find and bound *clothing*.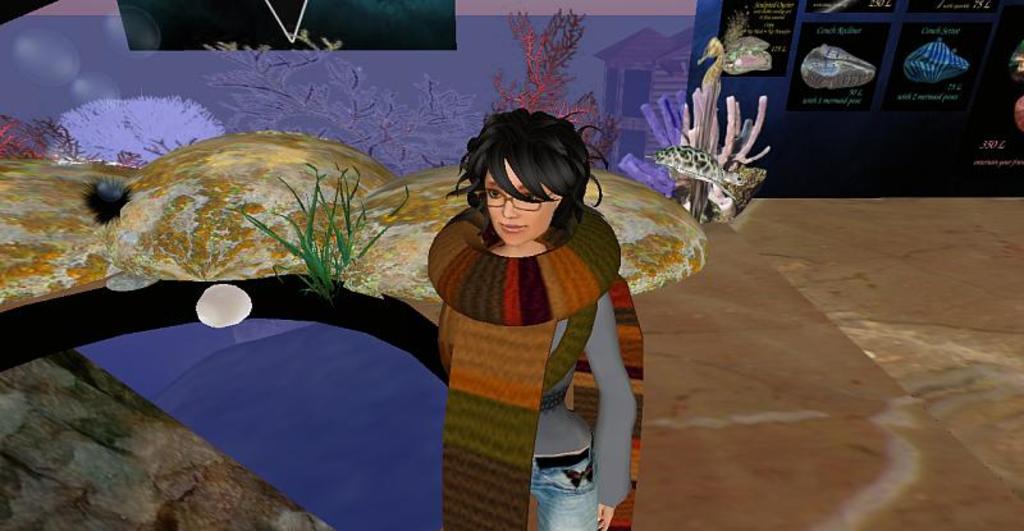
Bound: (422,201,649,530).
